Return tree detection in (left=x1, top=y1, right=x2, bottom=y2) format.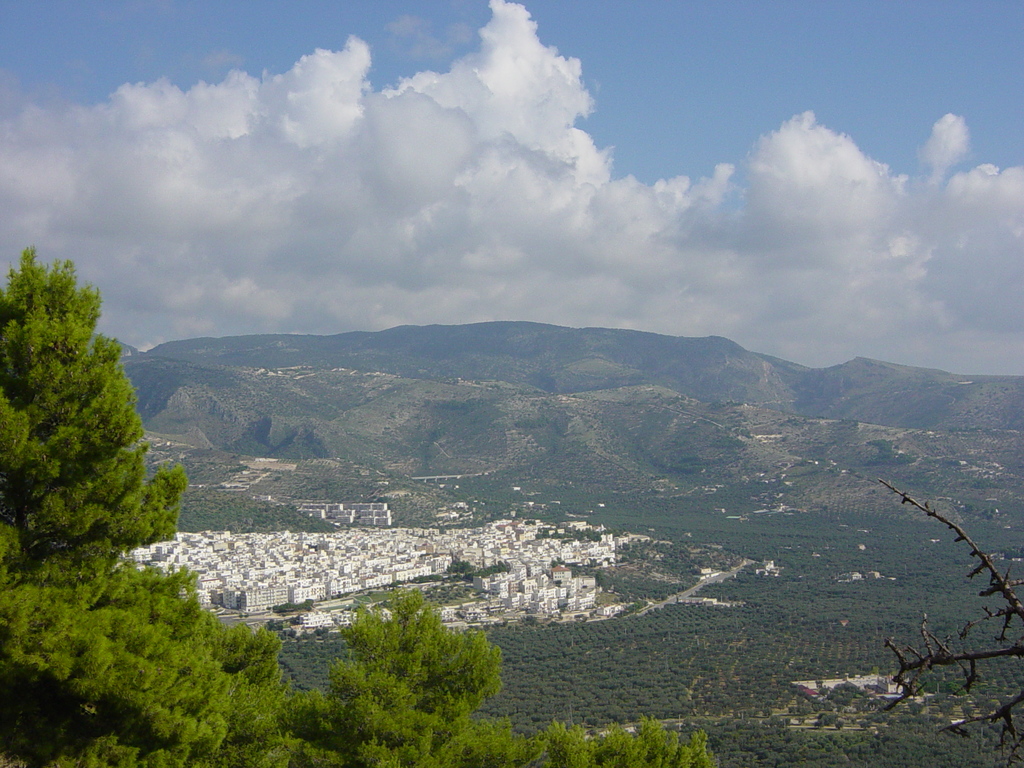
(left=8, top=236, right=183, bottom=657).
